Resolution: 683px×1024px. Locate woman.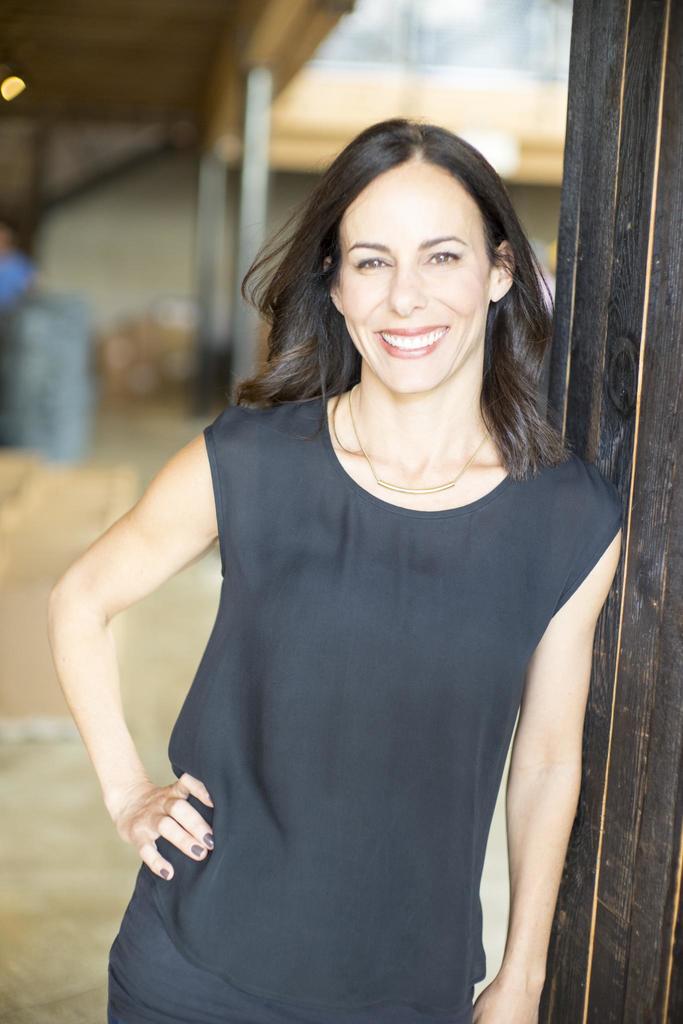
x1=75 y1=118 x2=650 y2=1023.
